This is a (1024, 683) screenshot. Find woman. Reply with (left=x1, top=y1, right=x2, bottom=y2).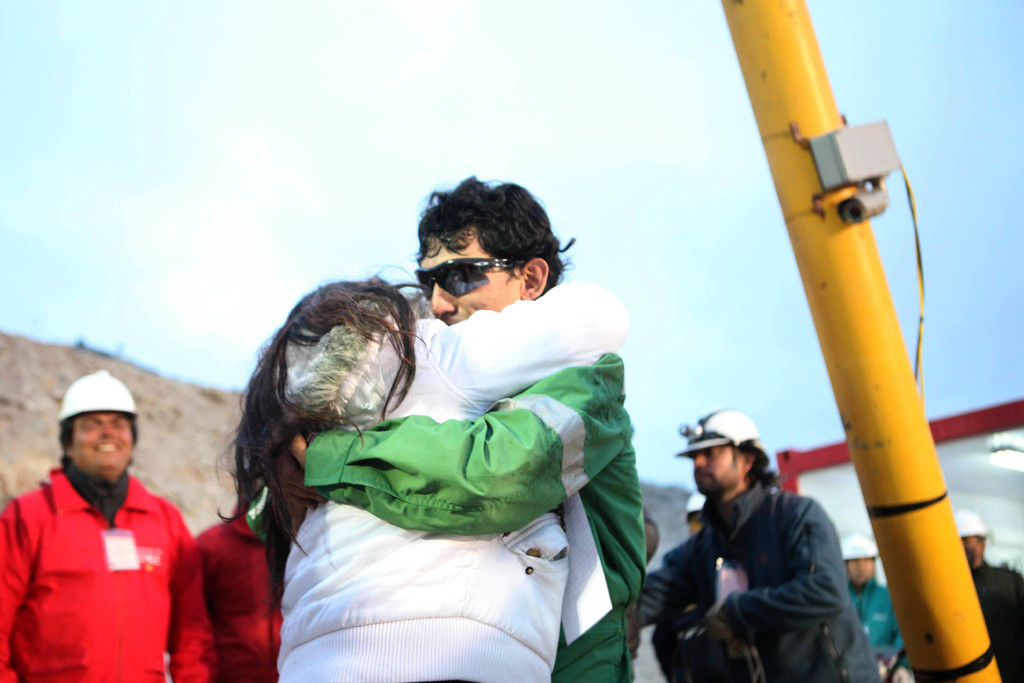
(left=211, top=279, right=630, bottom=682).
